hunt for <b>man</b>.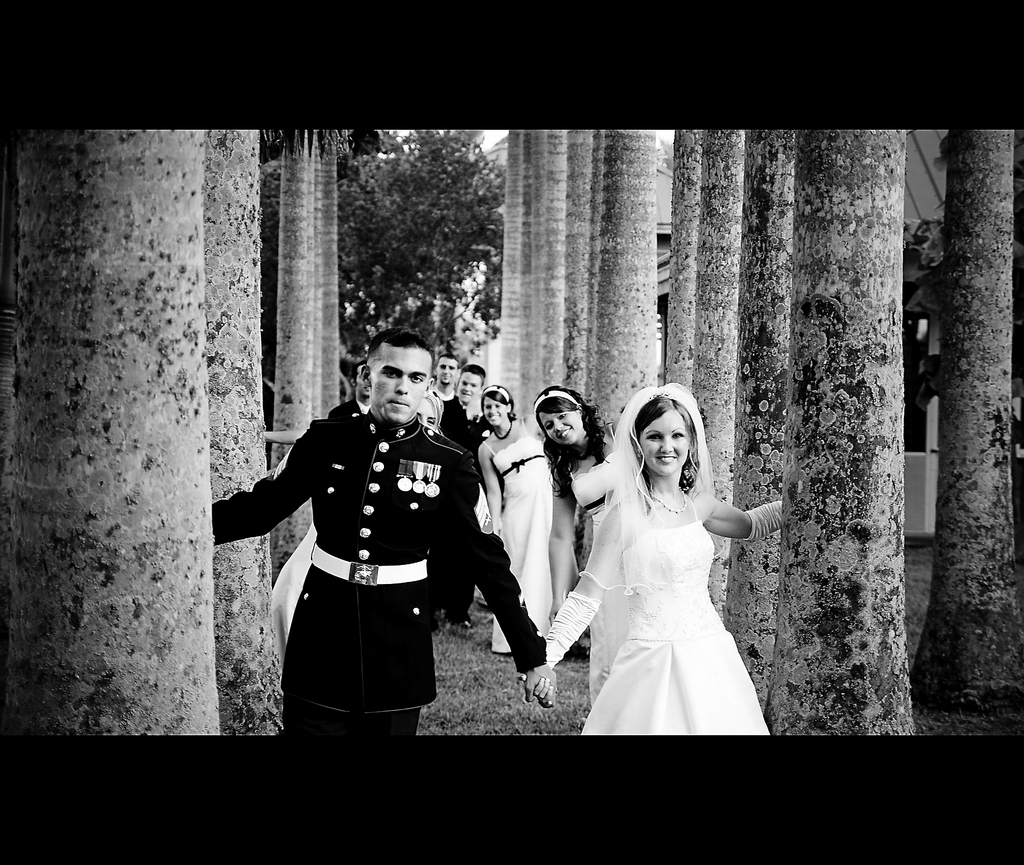
Hunted down at box(328, 361, 372, 419).
